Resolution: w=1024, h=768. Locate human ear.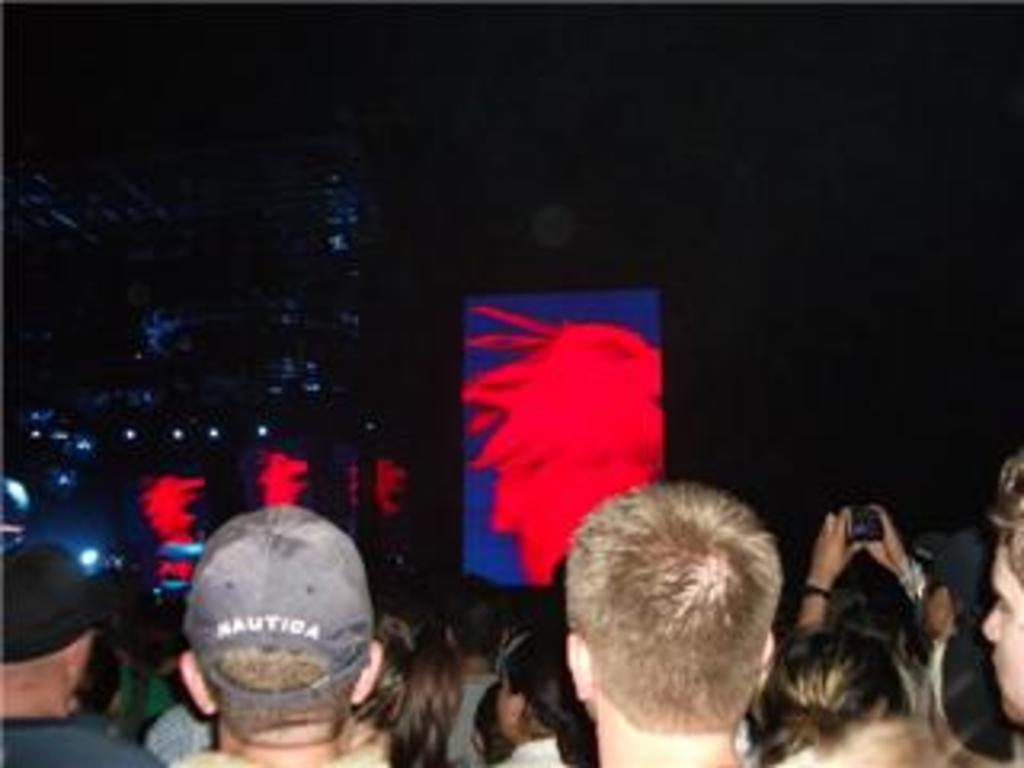
(x1=349, y1=640, x2=378, y2=710).
